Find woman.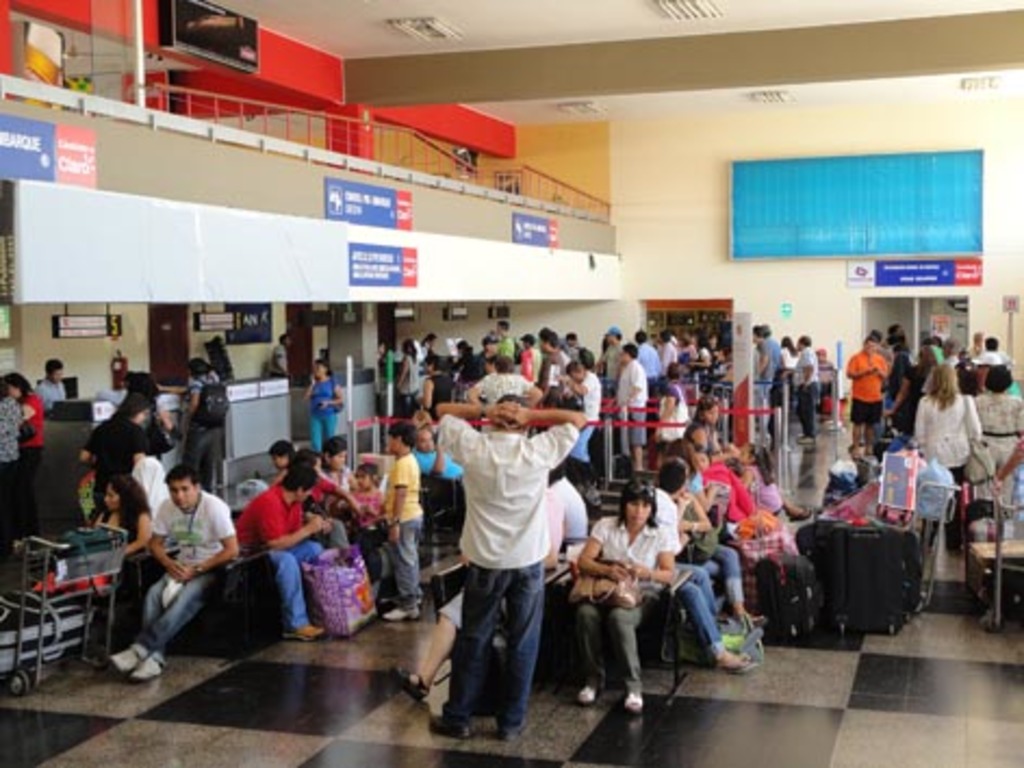
(left=0, top=369, right=48, bottom=542).
